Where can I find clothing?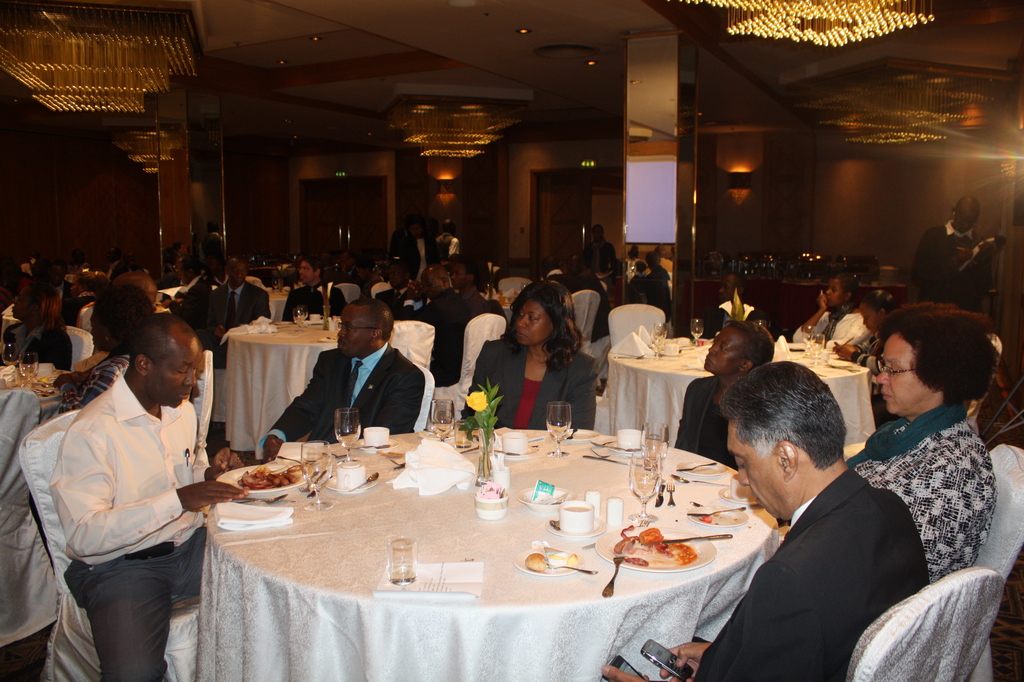
You can find it at BBox(671, 375, 729, 464).
